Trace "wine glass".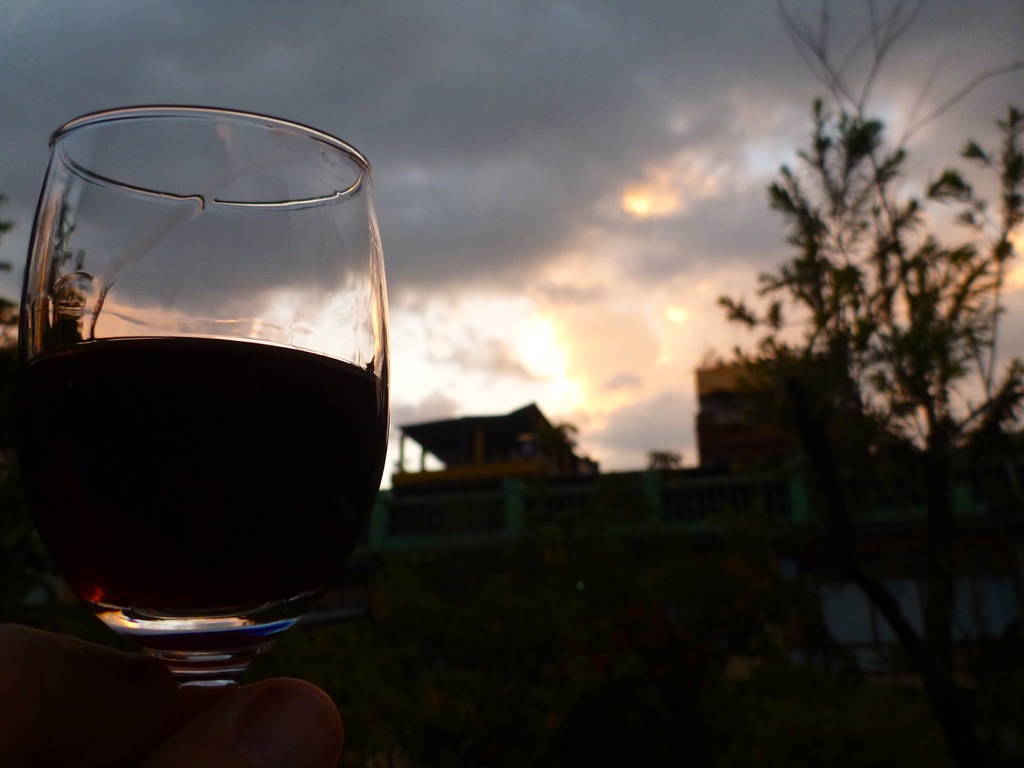
Traced to l=17, t=109, r=399, b=734.
